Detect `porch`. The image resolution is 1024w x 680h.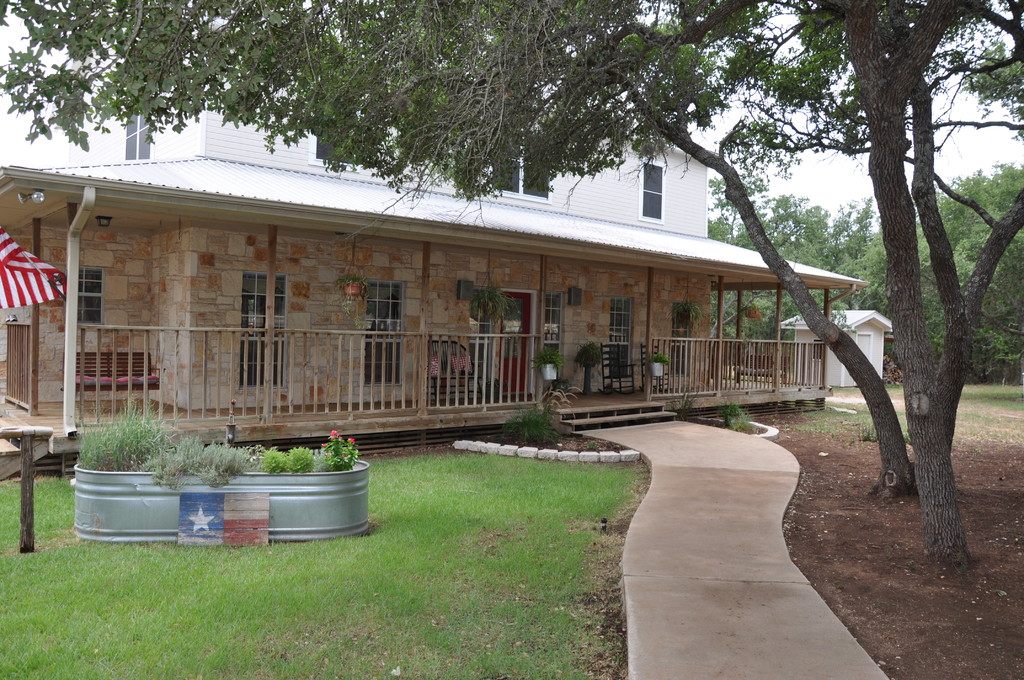
left=3, top=318, right=828, bottom=441.
